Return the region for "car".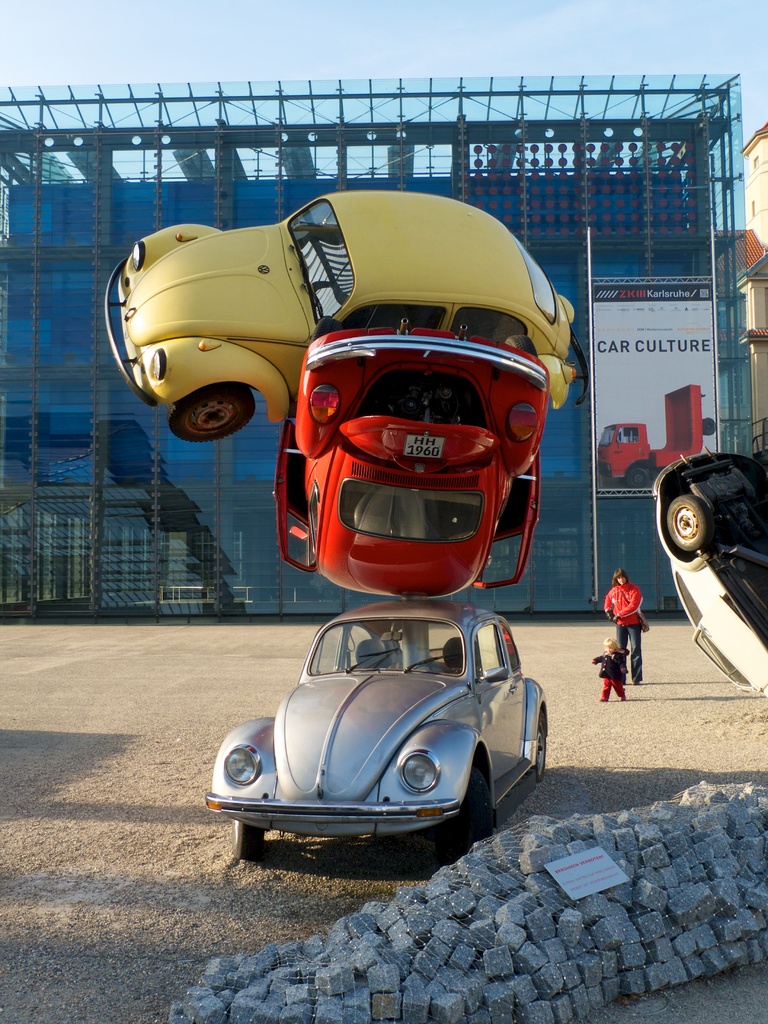
{"x1": 277, "y1": 339, "x2": 540, "y2": 619}.
